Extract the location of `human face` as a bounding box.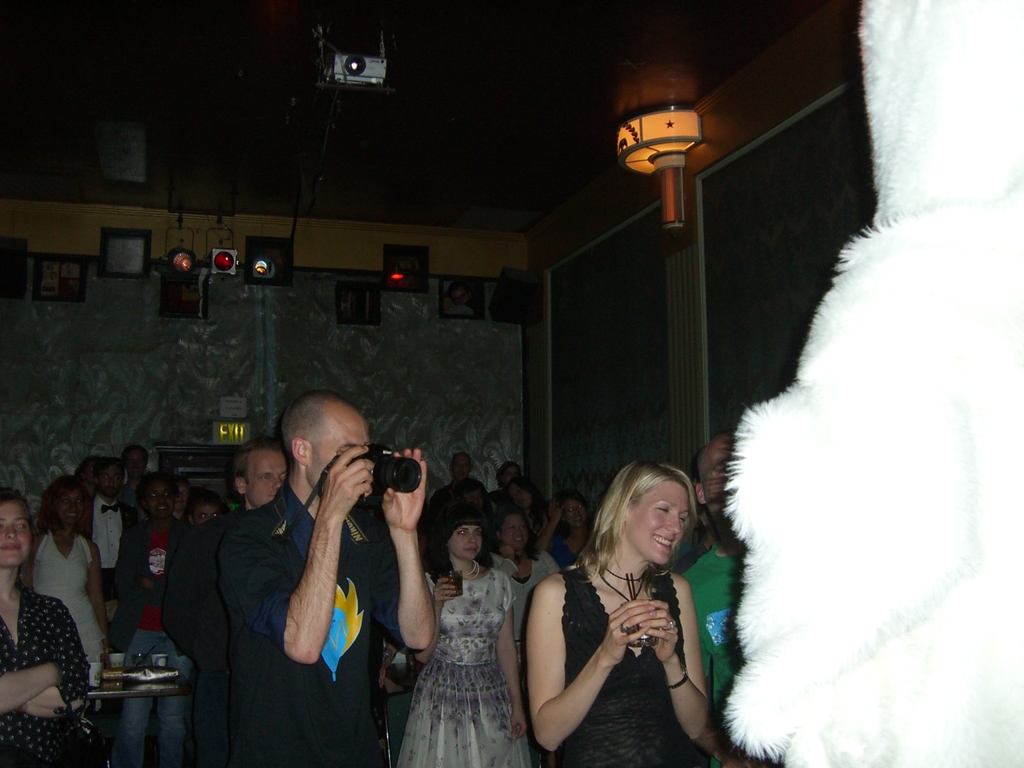
bbox(129, 452, 147, 477).
